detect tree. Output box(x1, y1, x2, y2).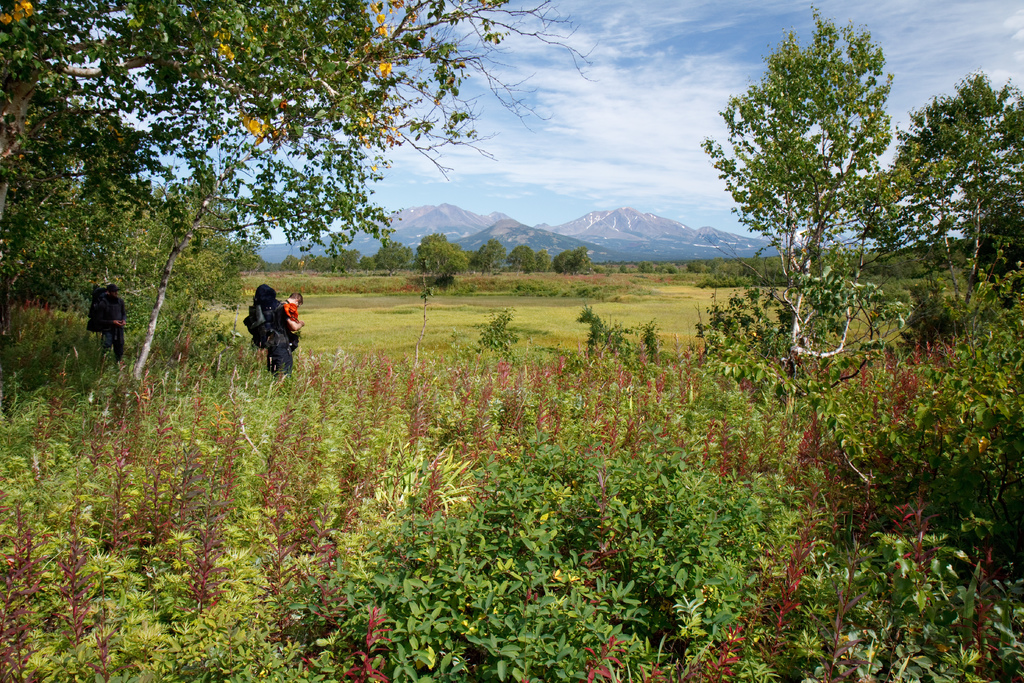
box(534, 249, 551, 273).
